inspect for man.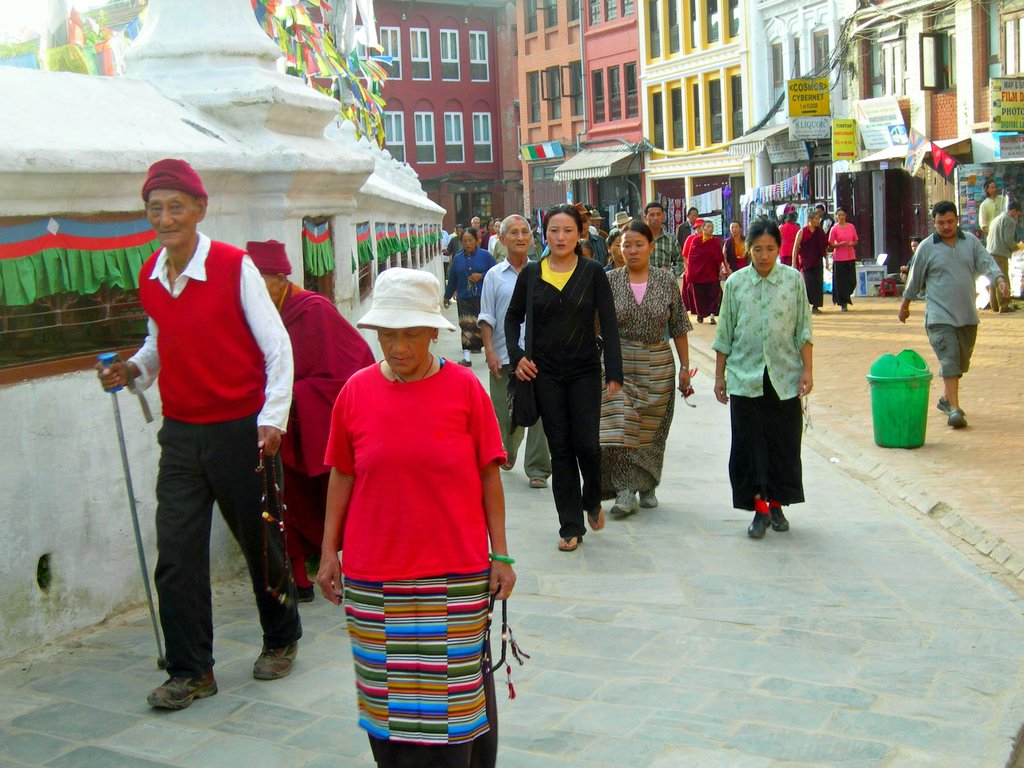
Inspection: [left=470, top=216, right=485, bottom=233].
